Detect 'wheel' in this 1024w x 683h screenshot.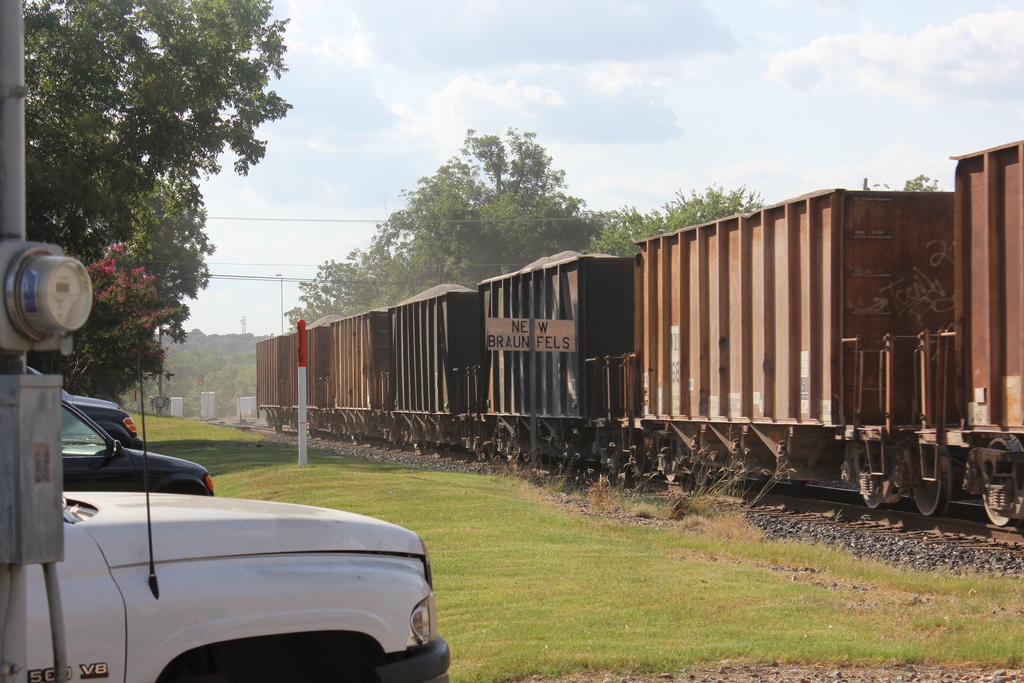
Detection: Rect(350, 431, 358, 438).
